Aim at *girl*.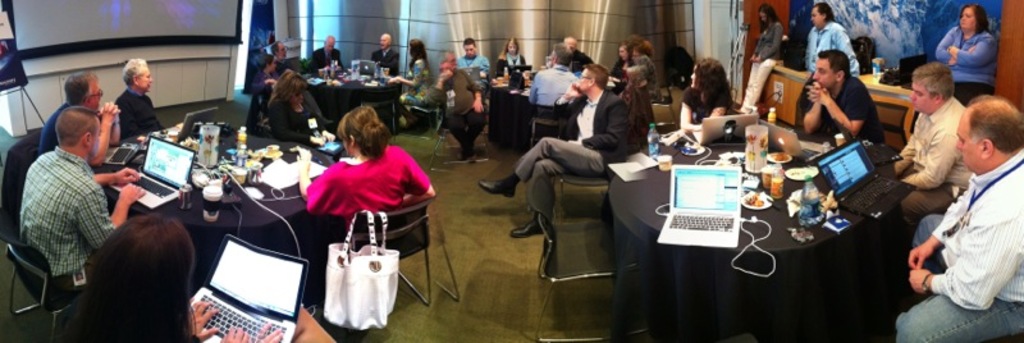
Aimed at BBox(392, 33, 438, 129).
